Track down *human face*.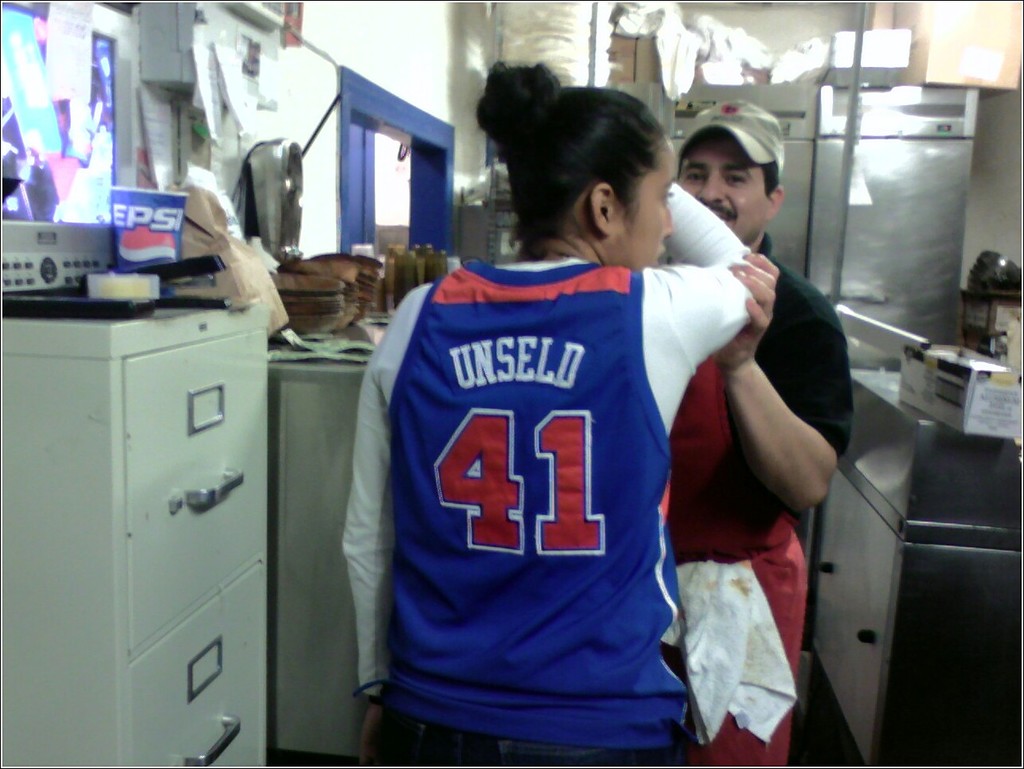
Tracked to bbox(681, 131, 757, 245).
